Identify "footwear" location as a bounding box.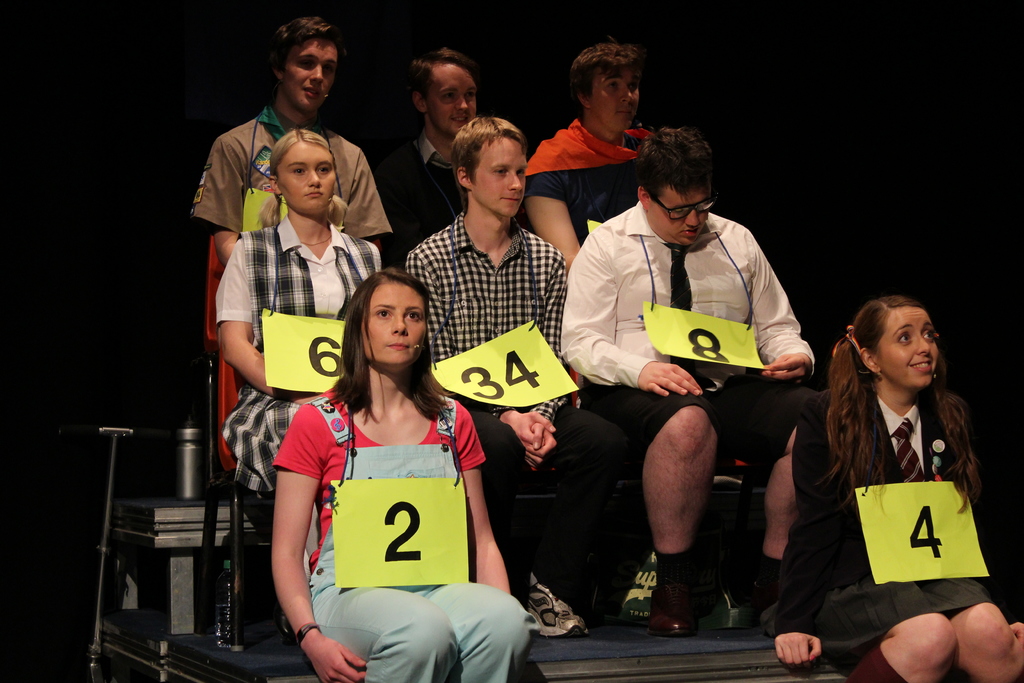
[519,582,589,640].
